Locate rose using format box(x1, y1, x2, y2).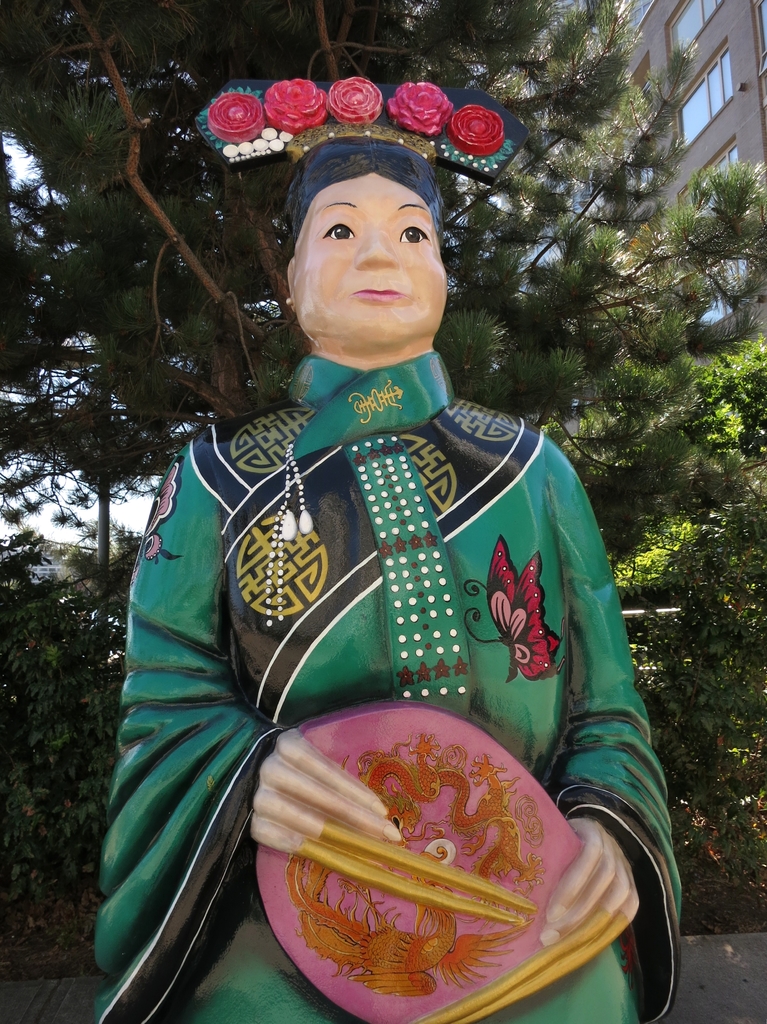
box(449, 102, 504, 152).
